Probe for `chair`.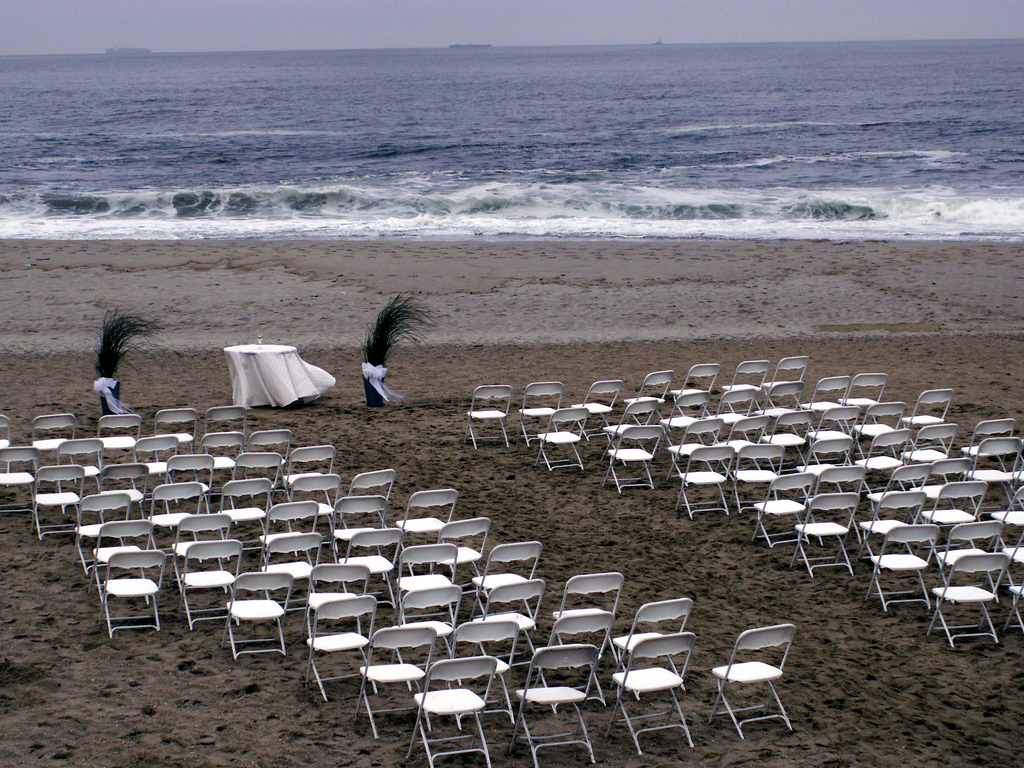
Probe result: x1=154 y1=408 x2=201 y2=452.
